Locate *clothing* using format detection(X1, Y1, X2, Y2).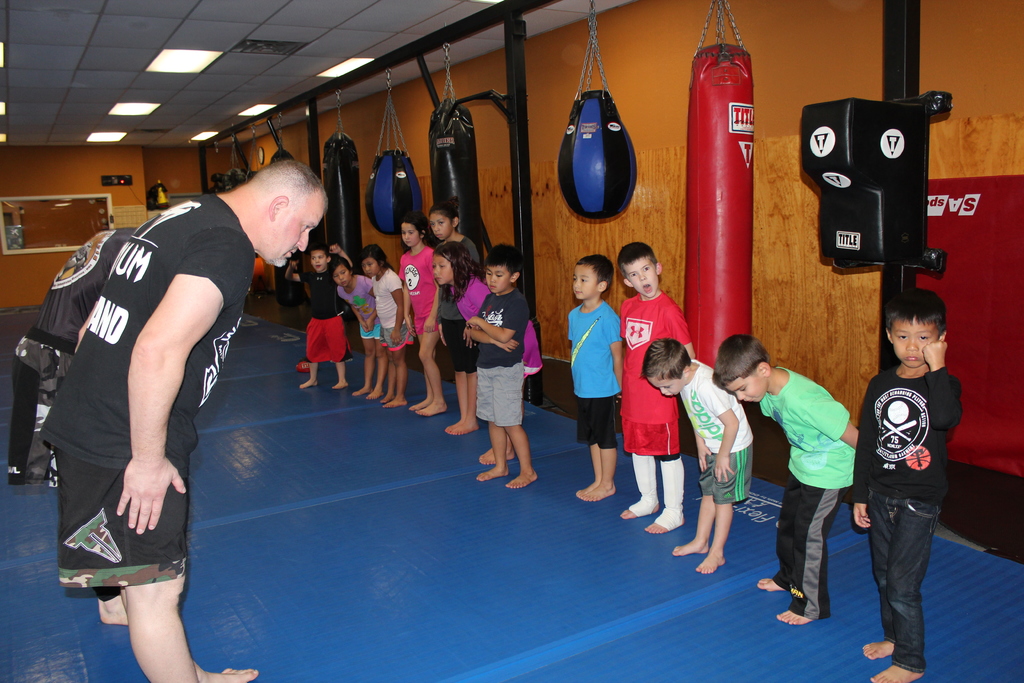
detection(305, 268, 353, 370).
